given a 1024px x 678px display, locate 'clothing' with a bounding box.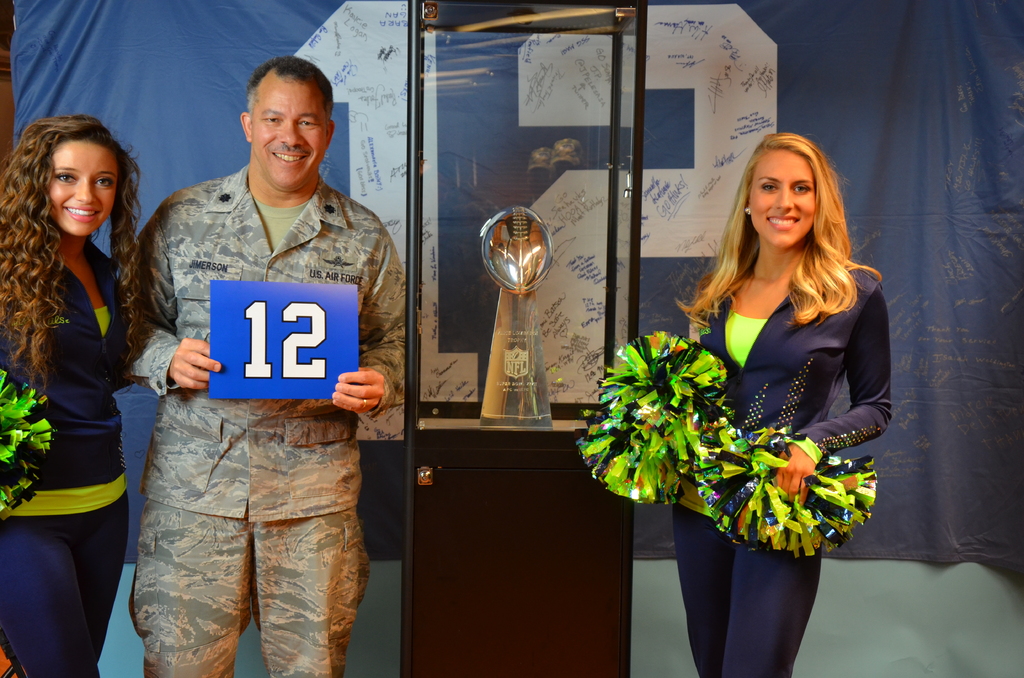
Located: <region>1, 227, 200, 677</region>.
